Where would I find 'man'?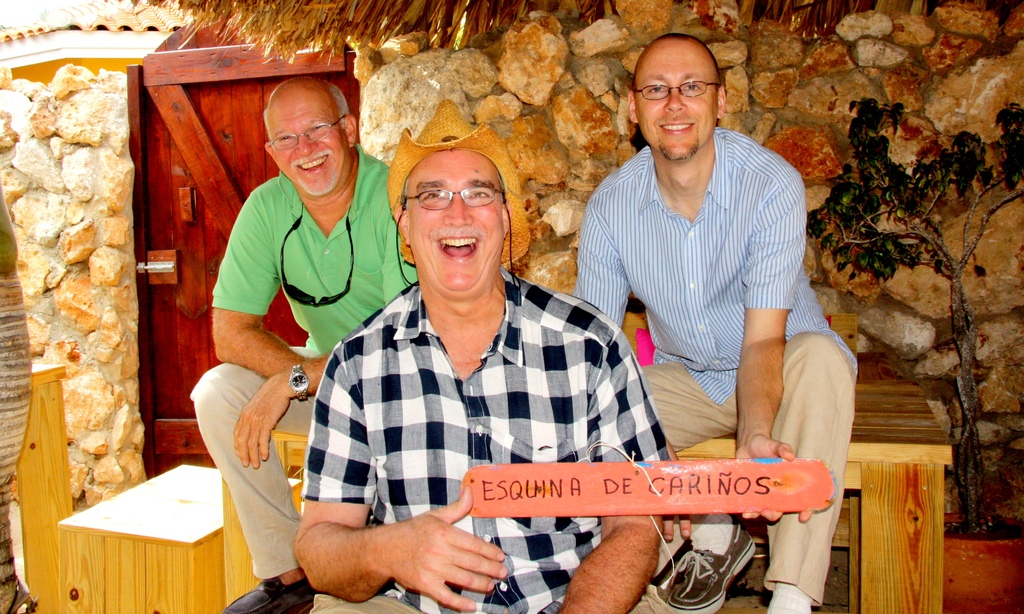
At pyautogui.locateOnScreen(184, 72, 413, 613).
